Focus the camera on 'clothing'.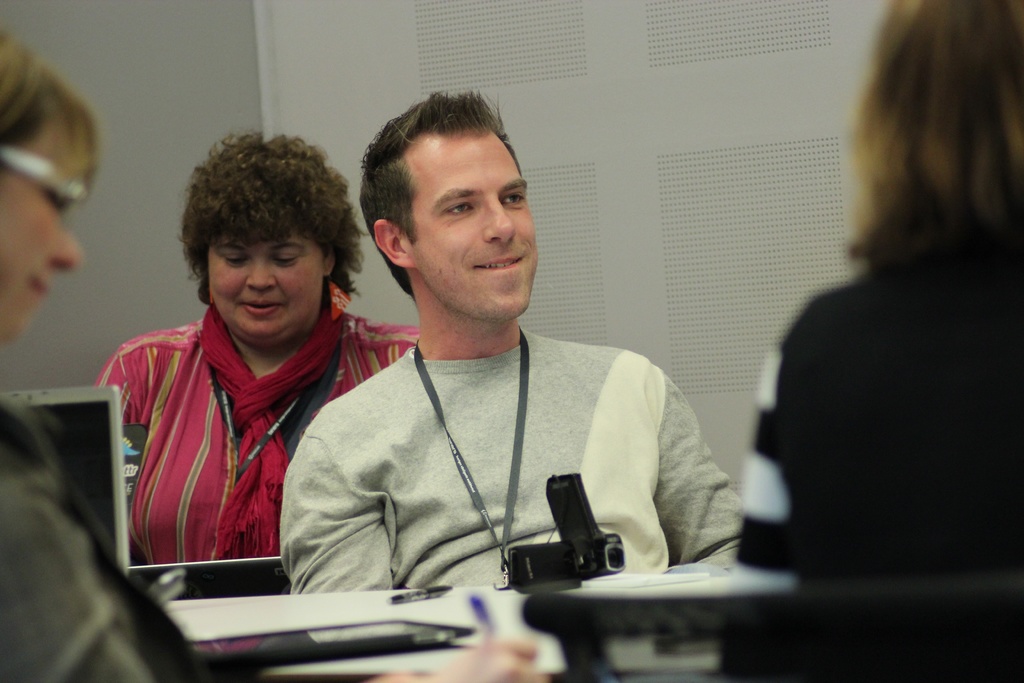
Focus region: bbox(0, 384, 215, 682).
